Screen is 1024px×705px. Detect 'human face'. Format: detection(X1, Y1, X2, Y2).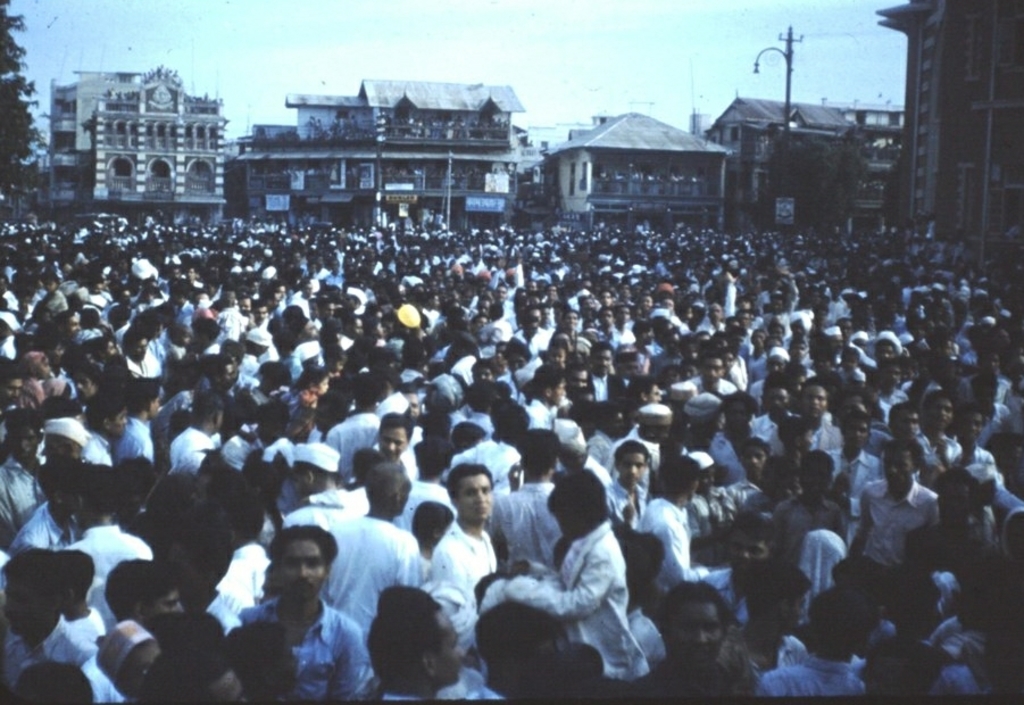
detection(713, 335, 730, 346).
